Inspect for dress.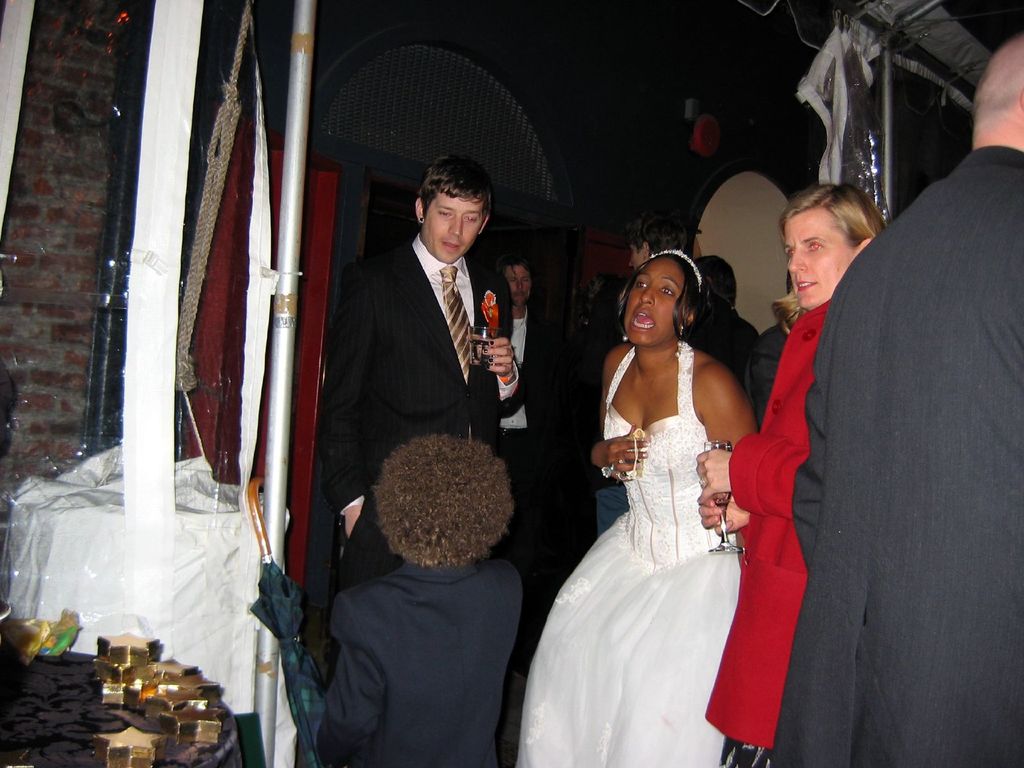
Inspection: (left=698, top=306, right=831, bottom=755).
